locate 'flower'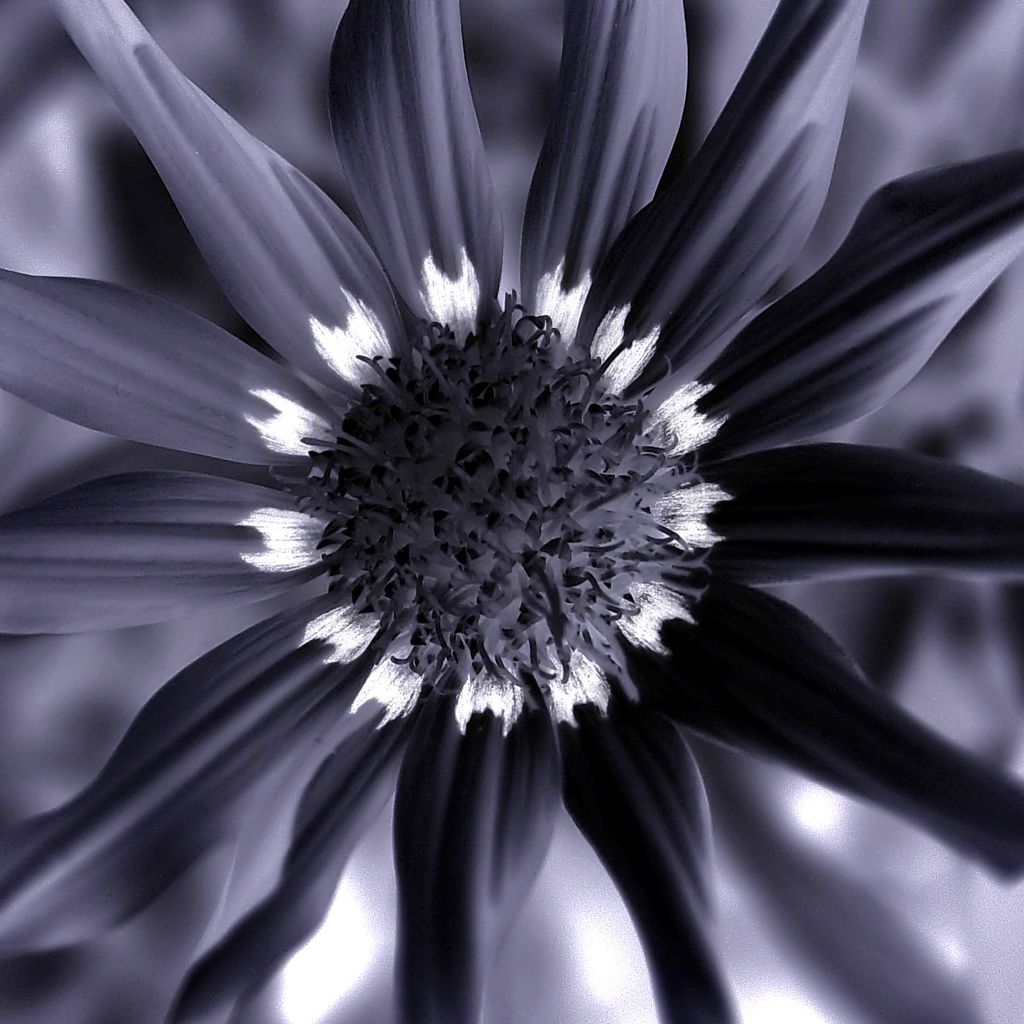
[1,0,1023,1023]
